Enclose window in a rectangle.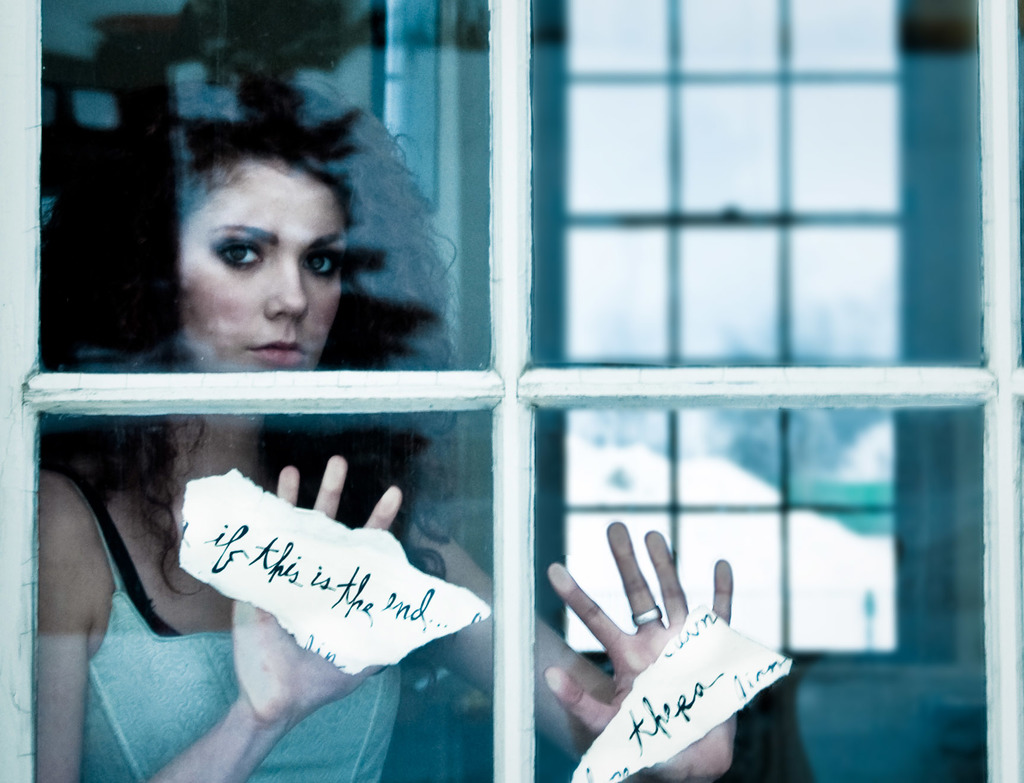
bbox(0, 0, 1023, 782).
